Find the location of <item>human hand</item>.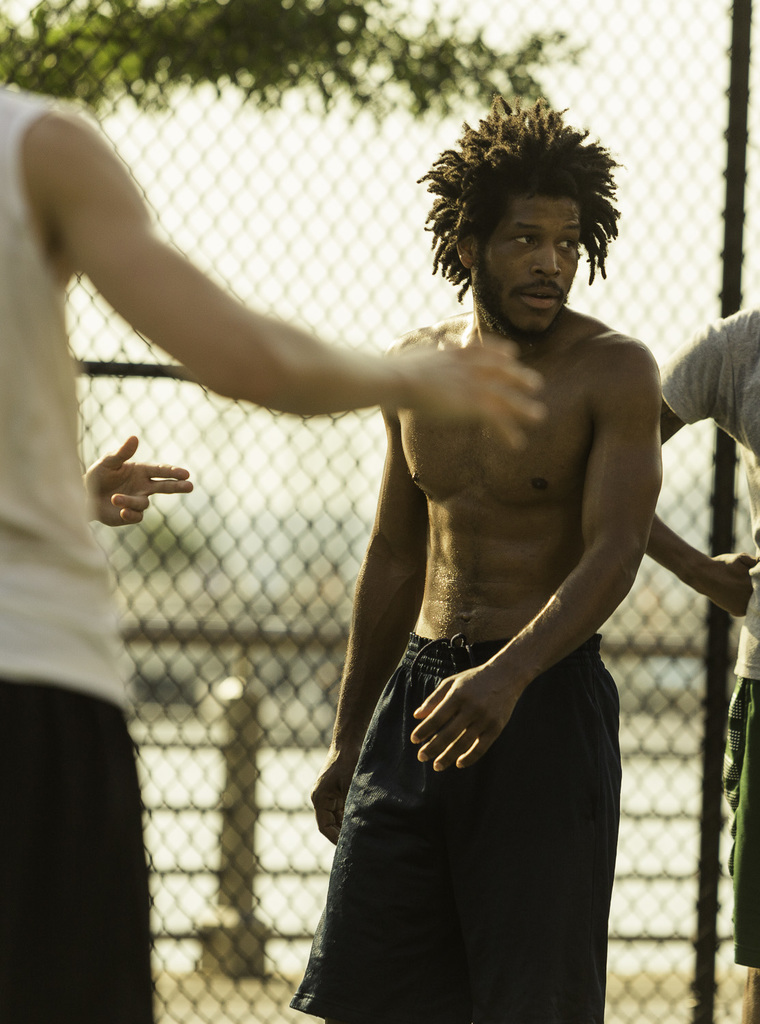
Location: 79, 443, 187, 525.
